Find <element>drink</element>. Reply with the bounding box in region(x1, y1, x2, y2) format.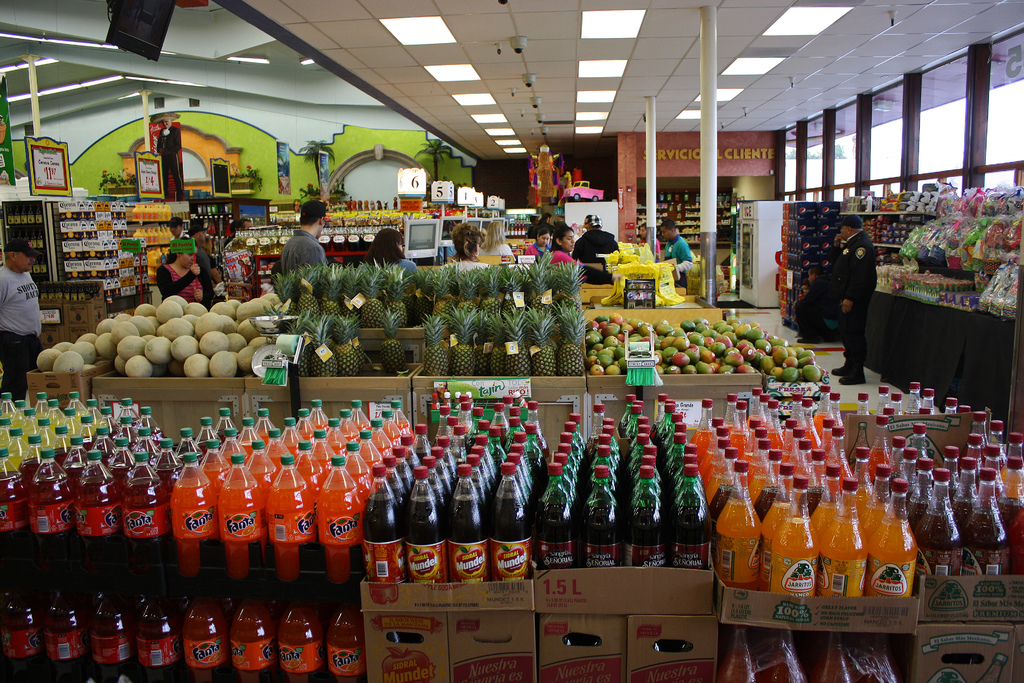
region(385, 410, 403, 443).
